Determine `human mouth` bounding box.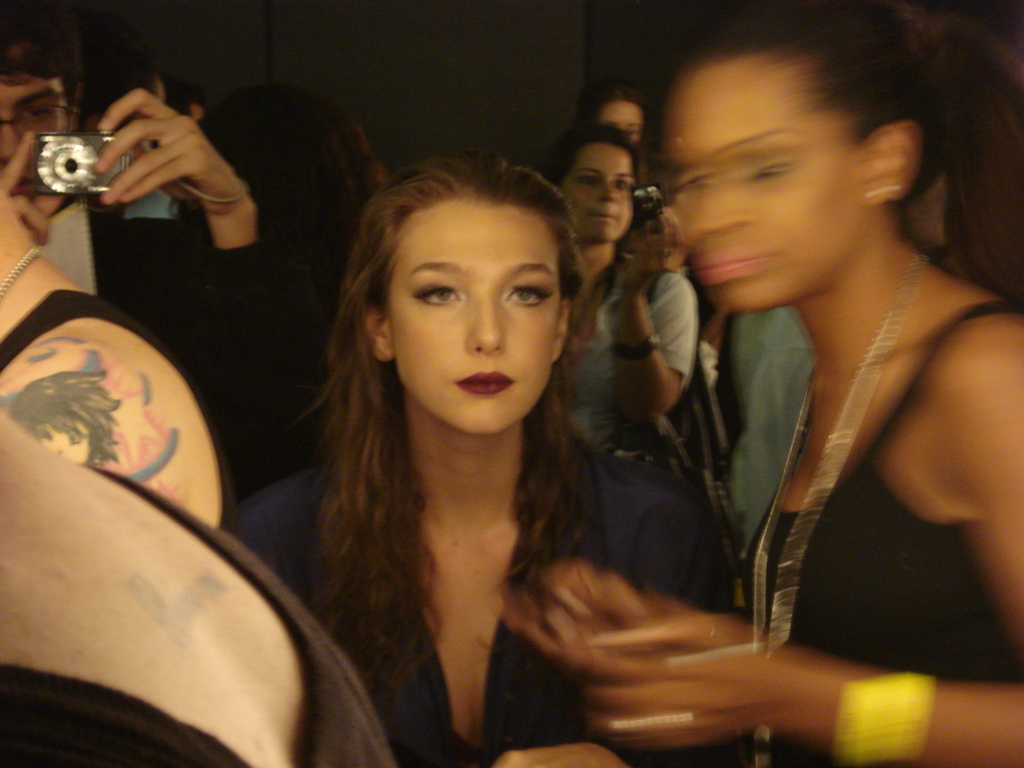
Determined: l=0, t=162, r=44, b=200.
